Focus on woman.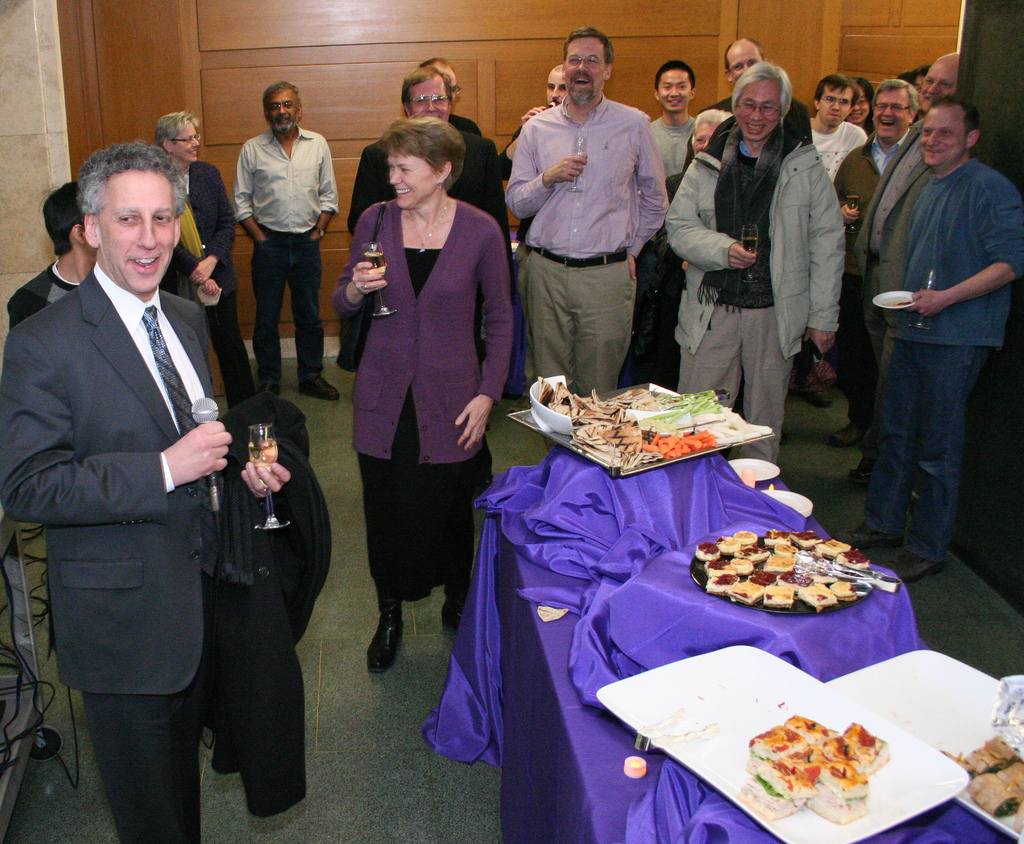
Focused at {"x1": 851, "y1": 68, "x2": 871, "y2": 130}.
